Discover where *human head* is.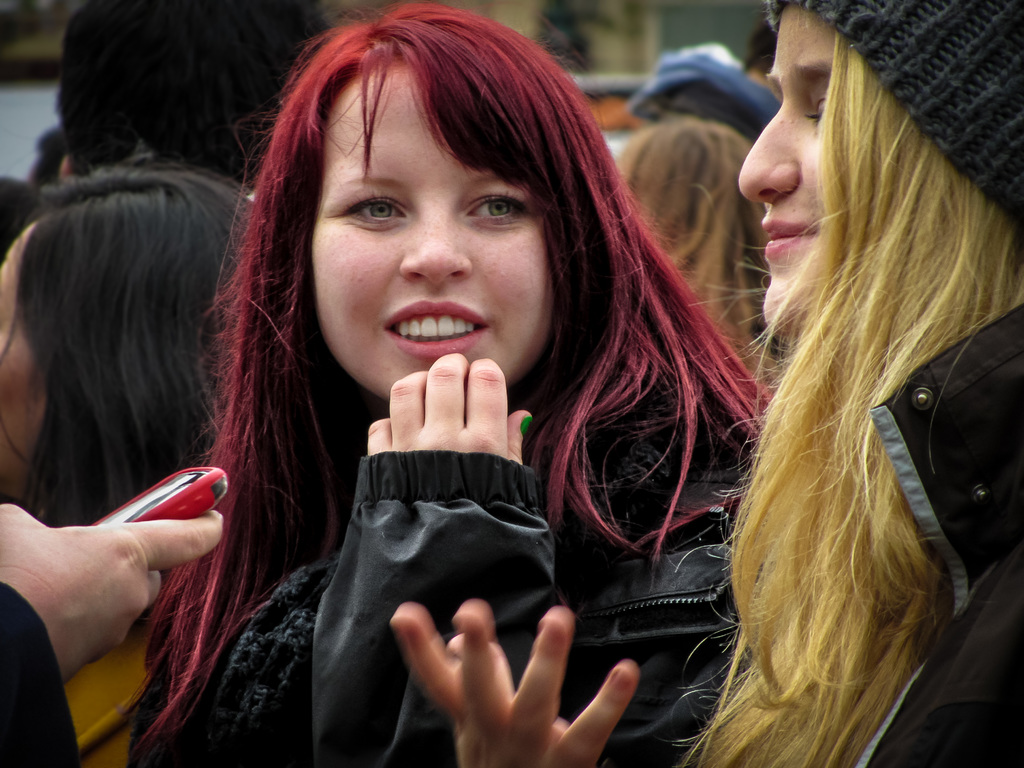
Discovered at <region>739, 0, 1023, 363</region>.
